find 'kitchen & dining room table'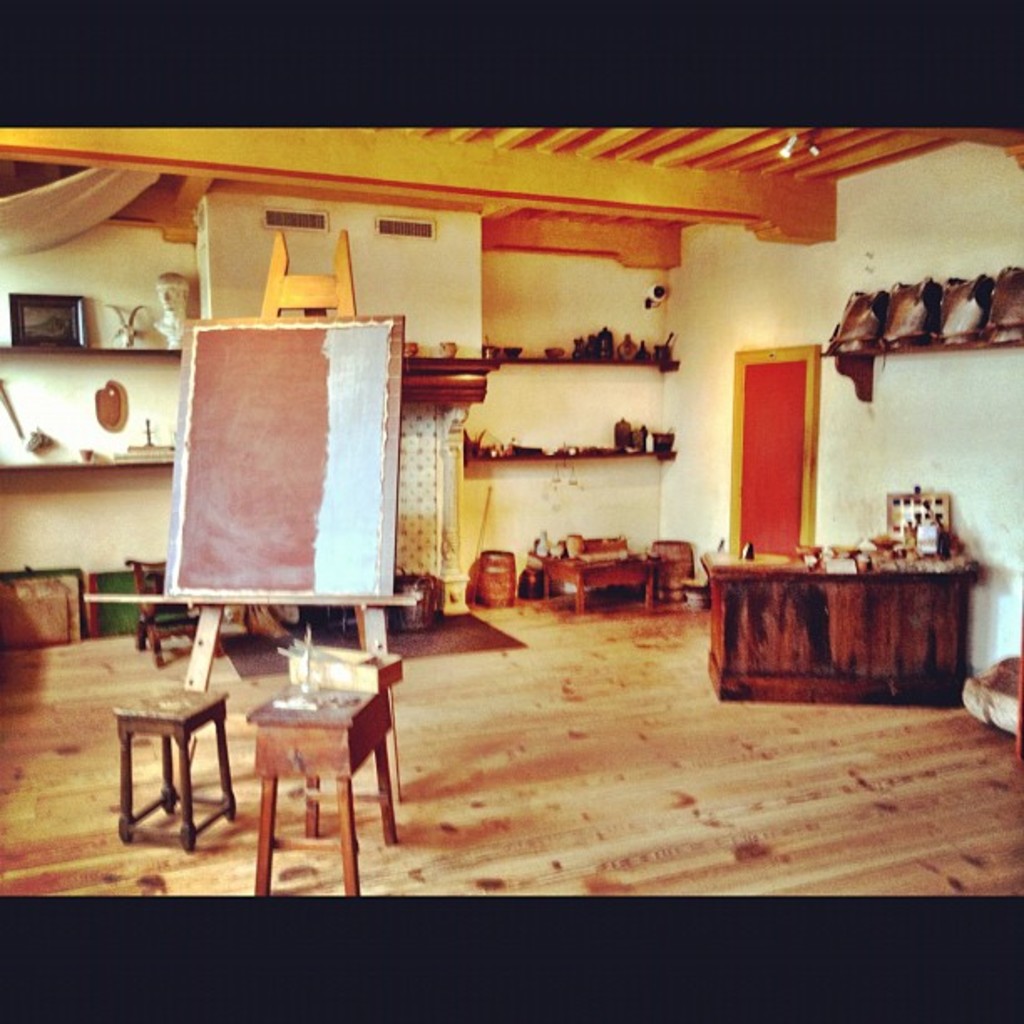
(678, 515, 999, 699)
